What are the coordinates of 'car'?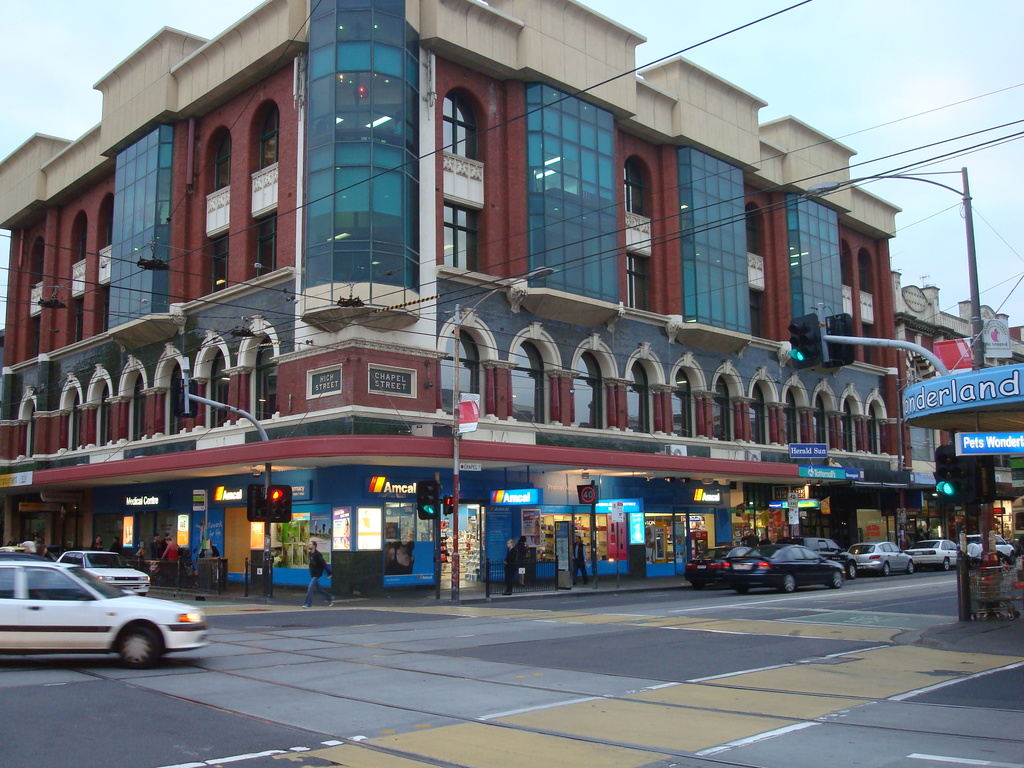
detection(56, 547, 152, 594).
